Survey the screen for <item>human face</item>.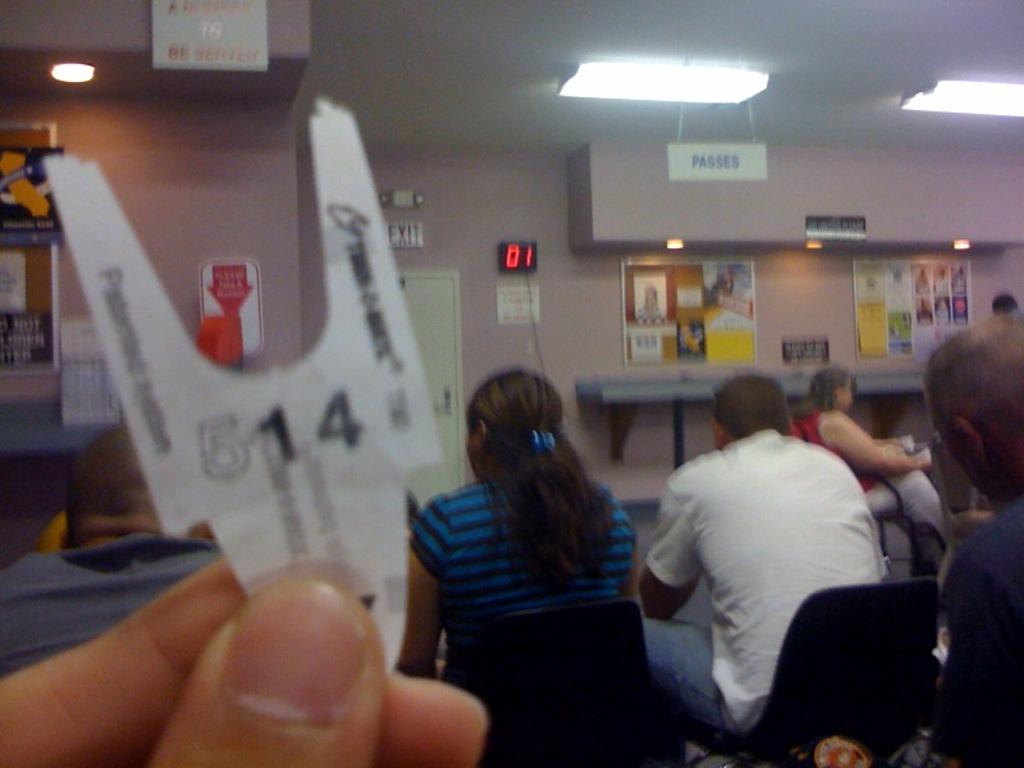
Survey found: (837, 379, 860, 411).
